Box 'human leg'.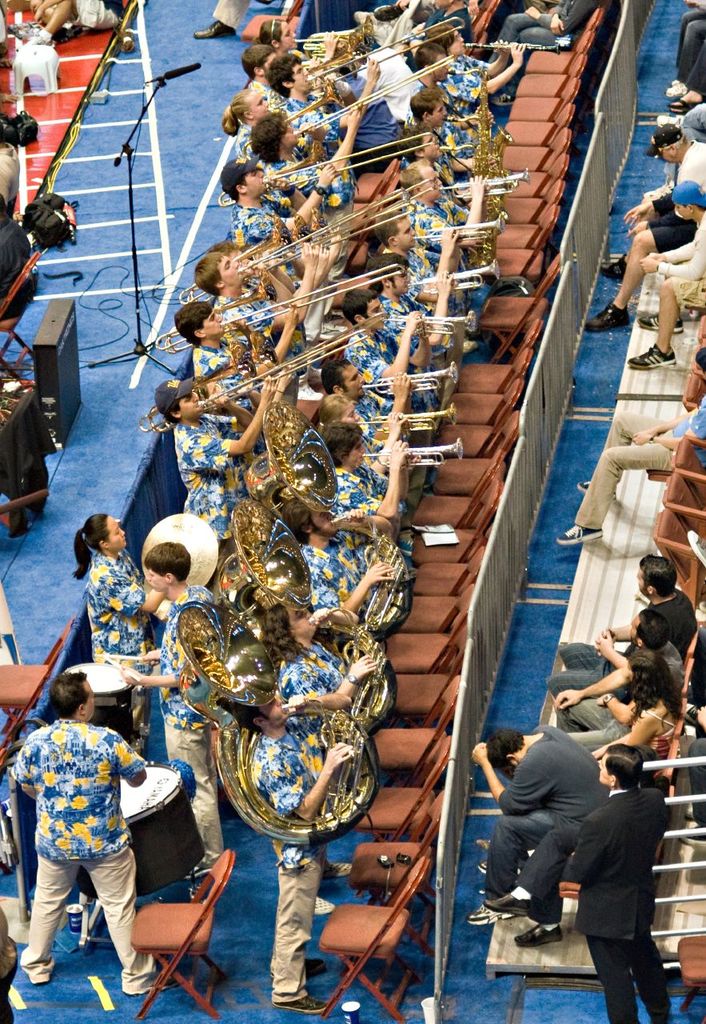
BBox(81, 841, 174, 1000).
